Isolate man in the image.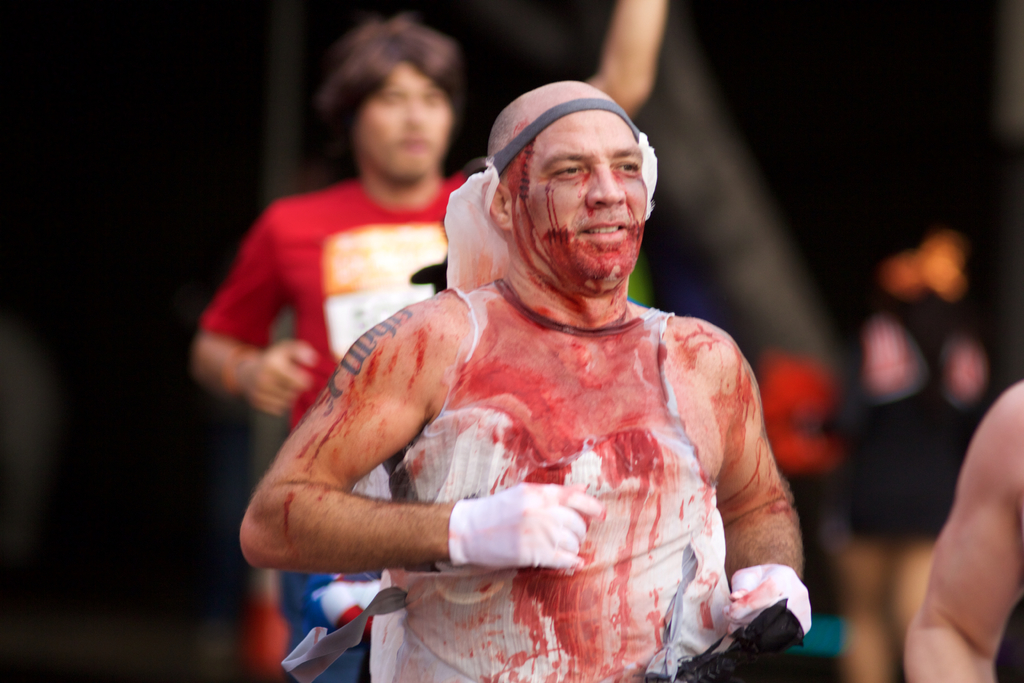
Isolated region: 195:0:669:682.
